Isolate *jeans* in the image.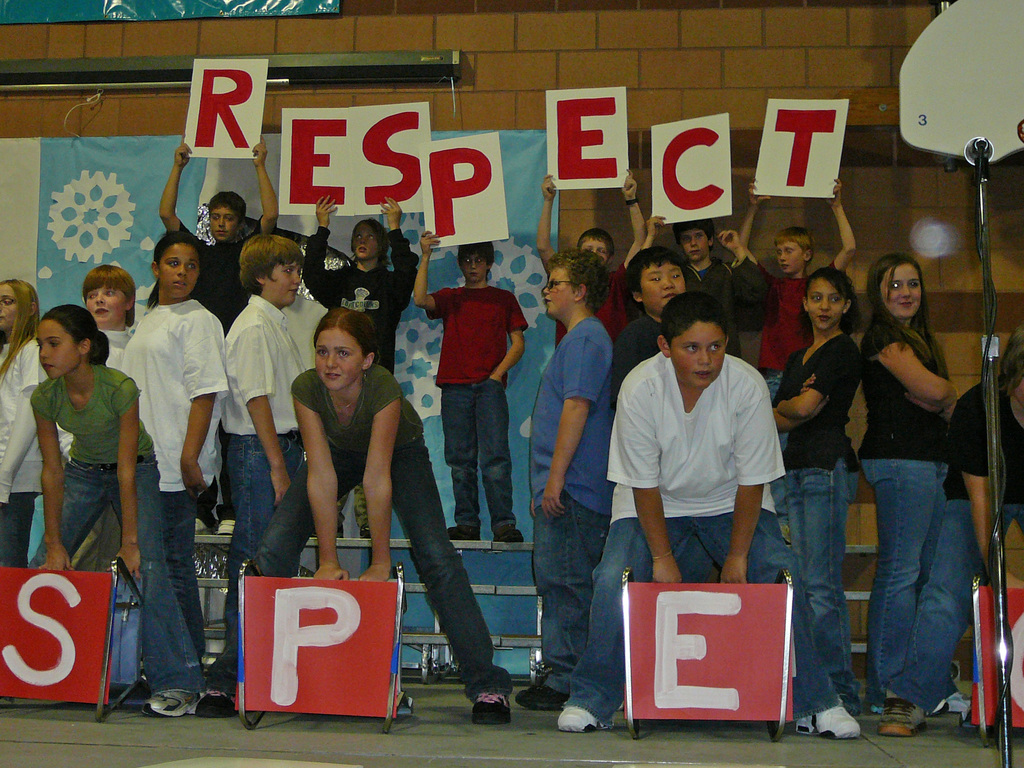
Isolated region: pyautogui.locateOnScreen(25, 457, 207, 694).
